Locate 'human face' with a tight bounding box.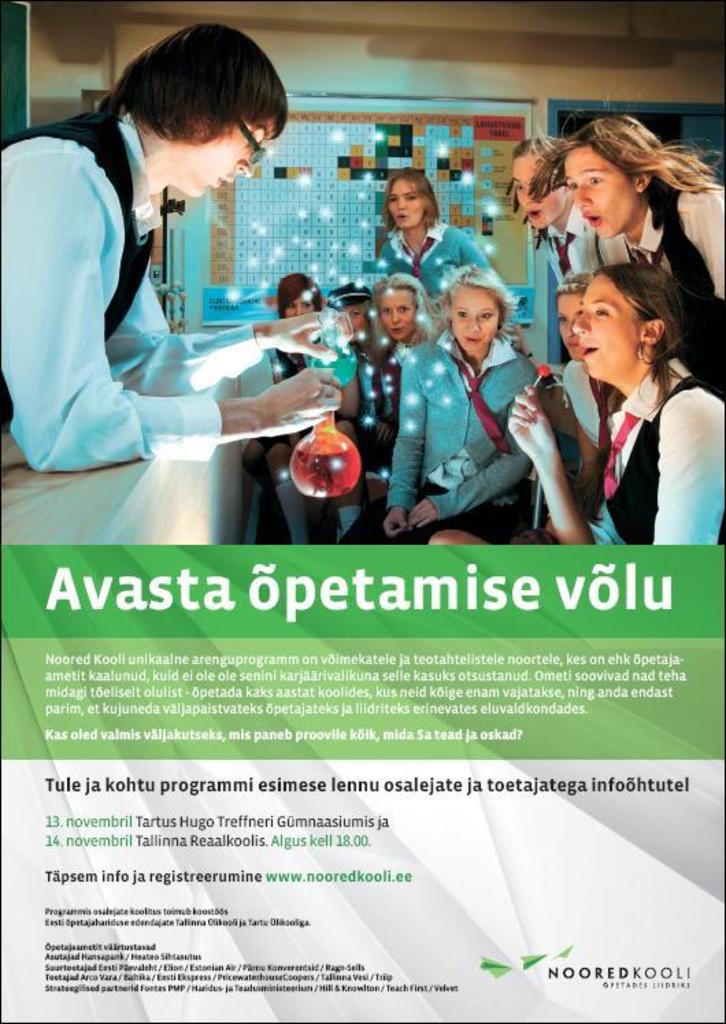
(344, 298, 373, 333).
